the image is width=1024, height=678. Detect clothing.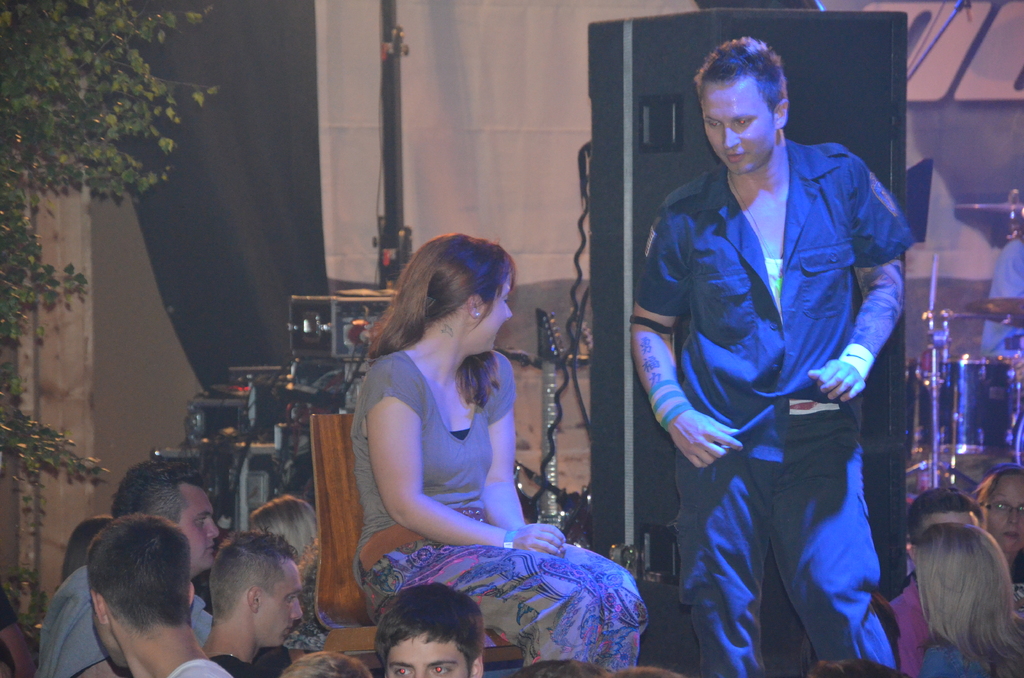
Detection: detection(890, 574, 933, 676).
